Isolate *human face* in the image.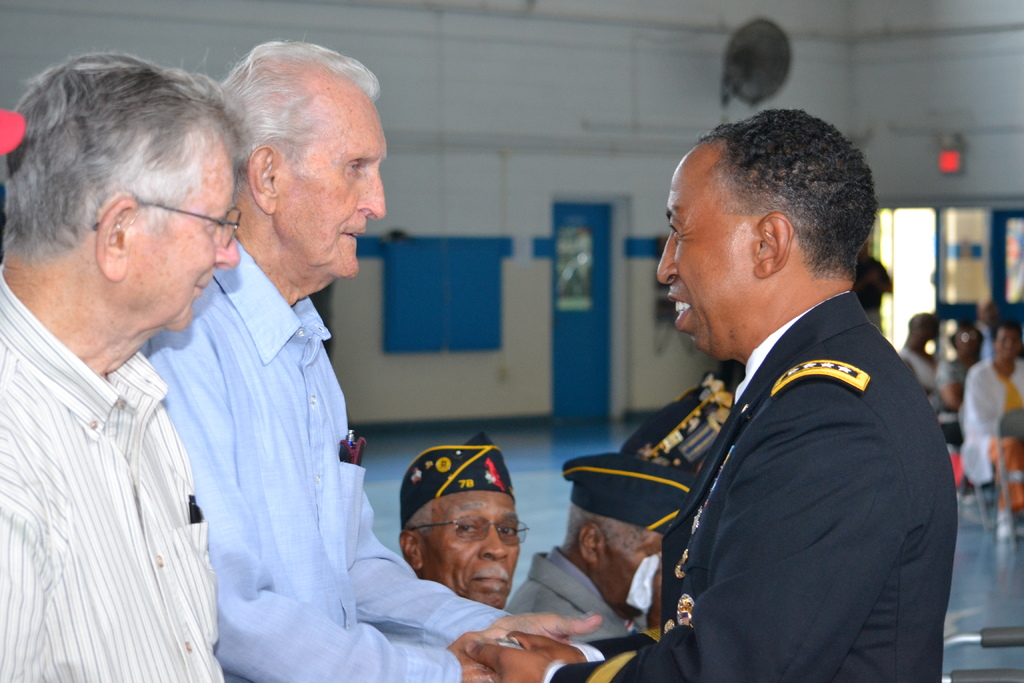
Isolated region: box=[143, 131, 241, 334].
